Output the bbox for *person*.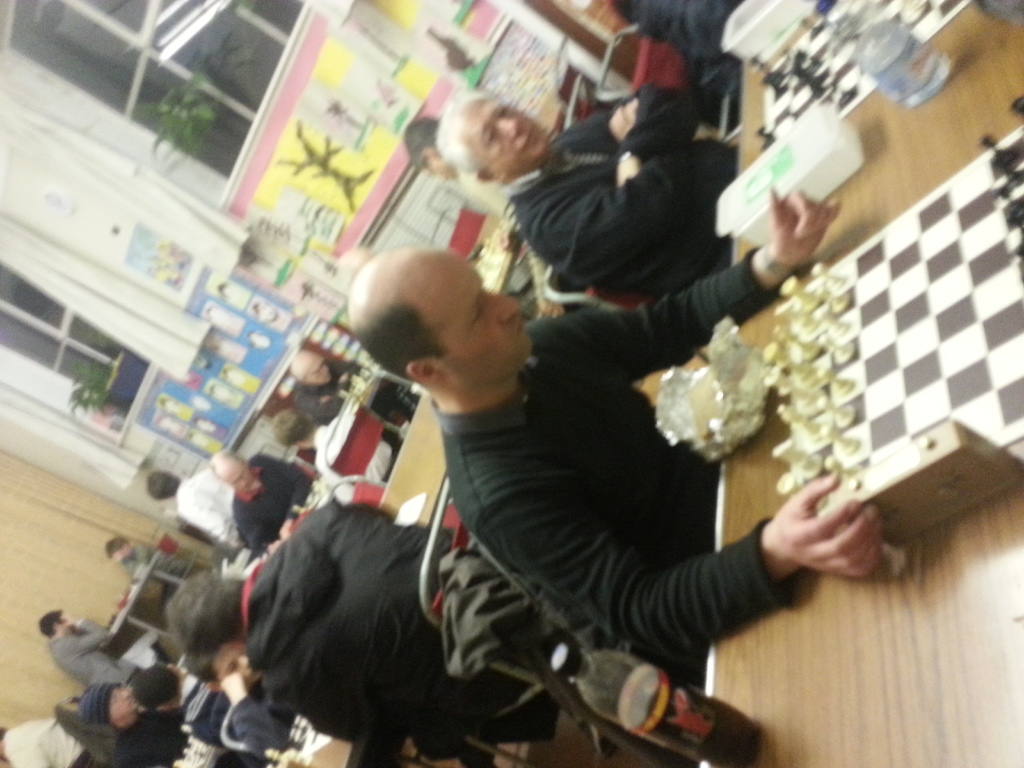
crop(120, 662, 191, 767).
